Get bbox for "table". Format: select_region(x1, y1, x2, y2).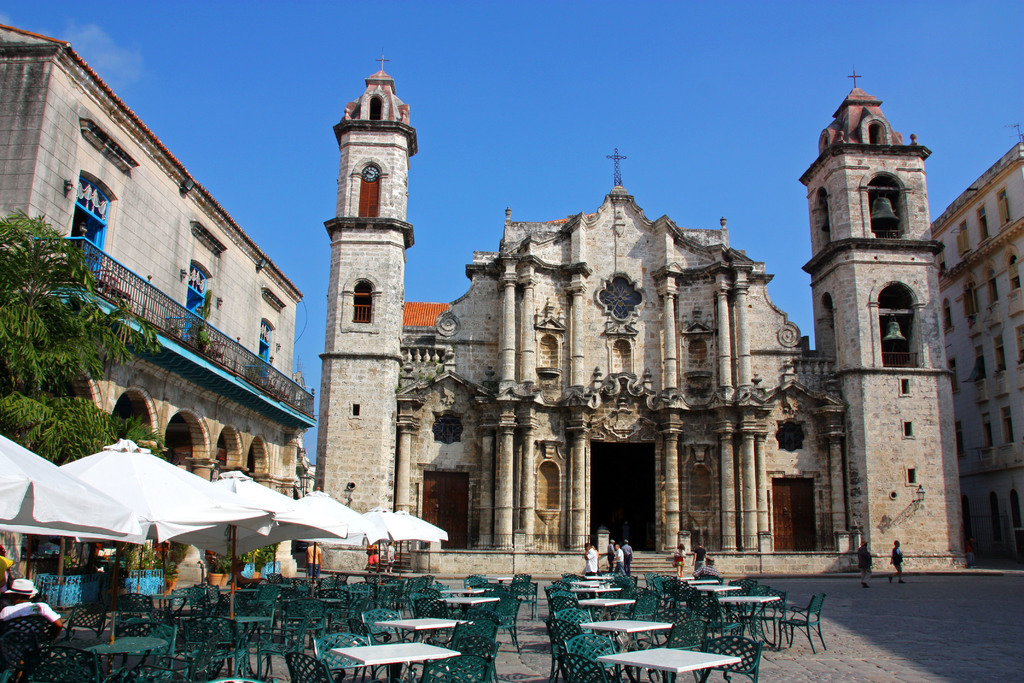
select_region(600, 646, 740, 682).
